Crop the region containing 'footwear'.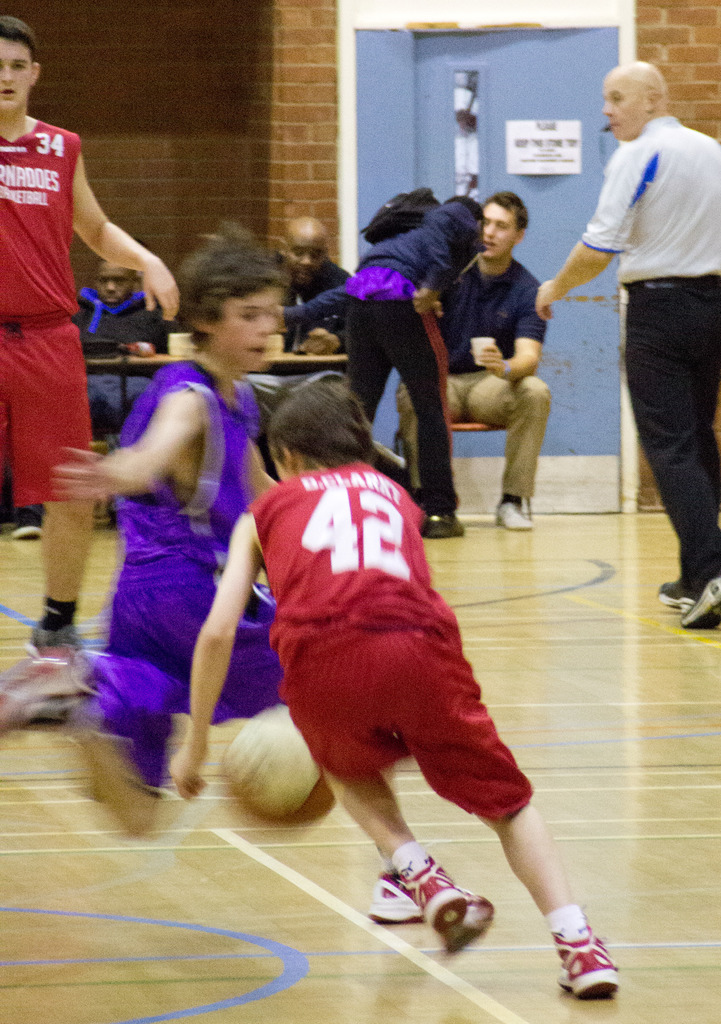
Crop region: x1=551 y1=928 x2=629 y2=1004.
